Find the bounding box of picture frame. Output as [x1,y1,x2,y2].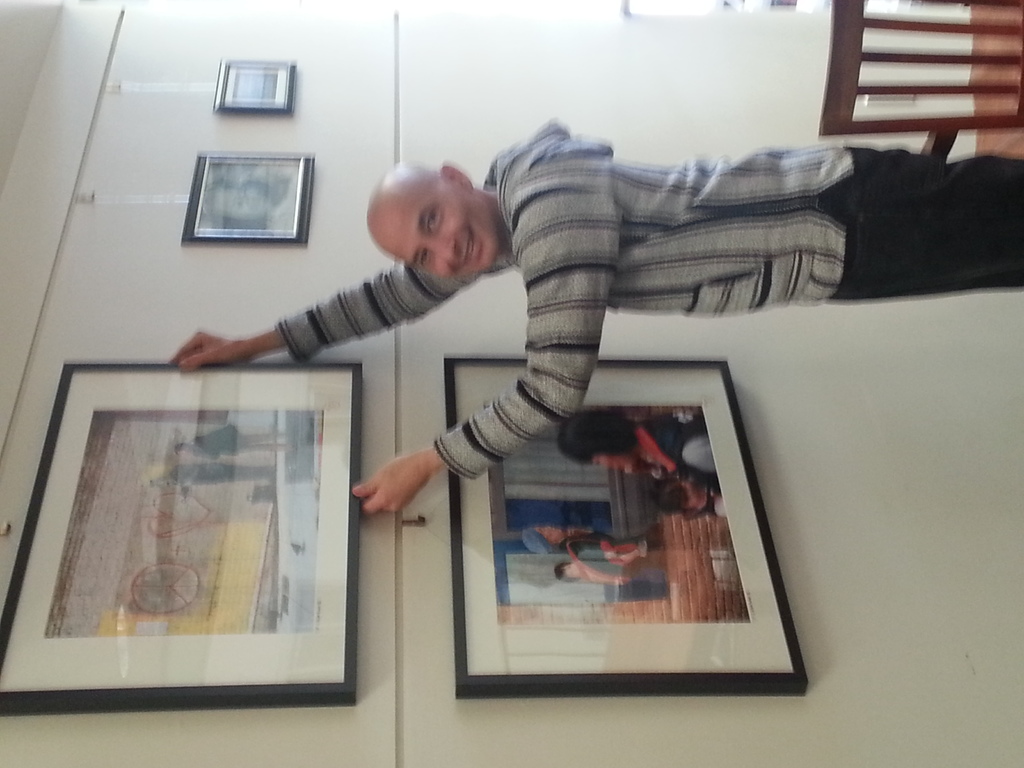
[215,59,297,115].
